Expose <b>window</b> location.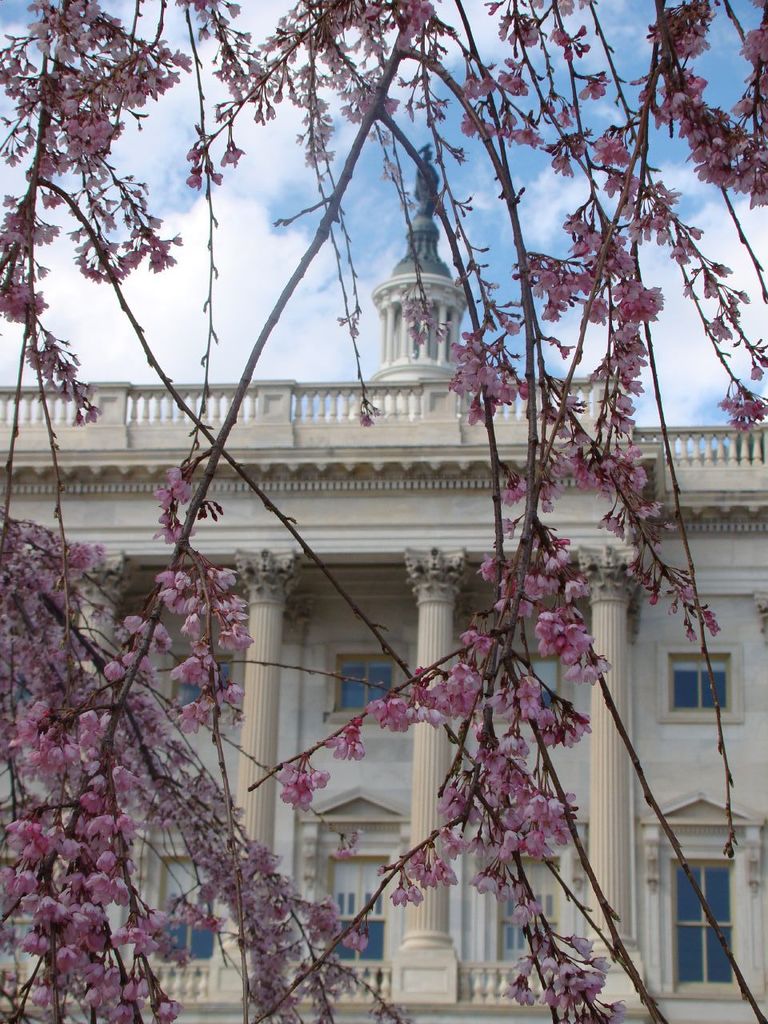
Exposed at <region>672, 638, 725, 719</region>.
